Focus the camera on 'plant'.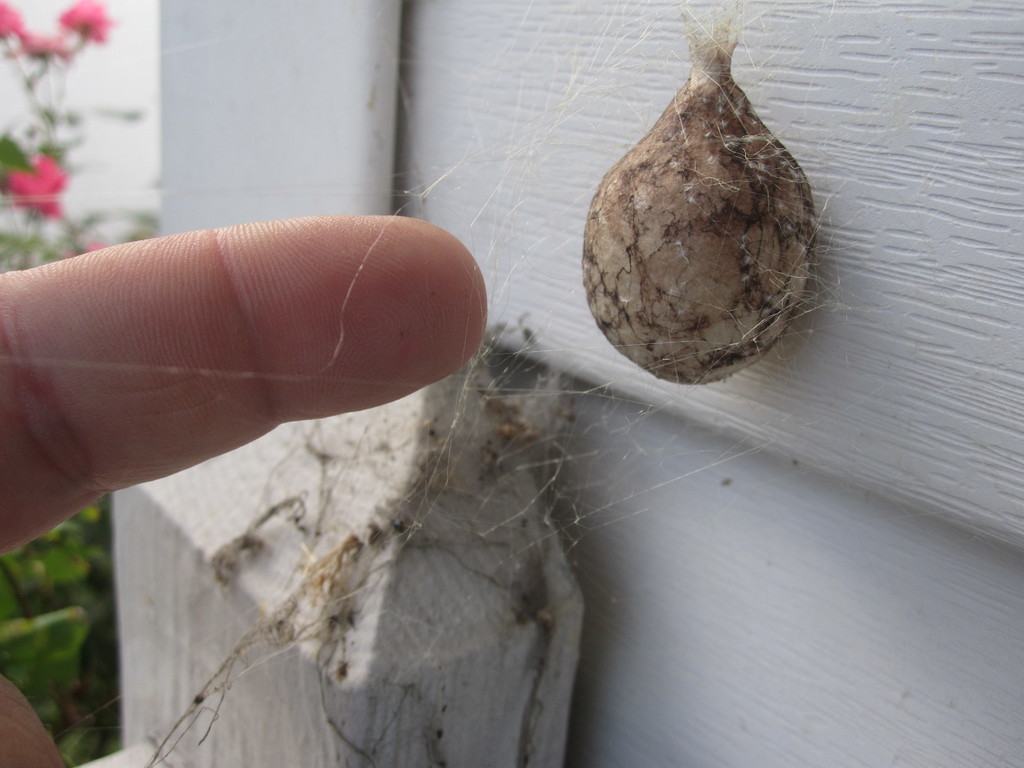
Focus region: (0,481,112,764).
